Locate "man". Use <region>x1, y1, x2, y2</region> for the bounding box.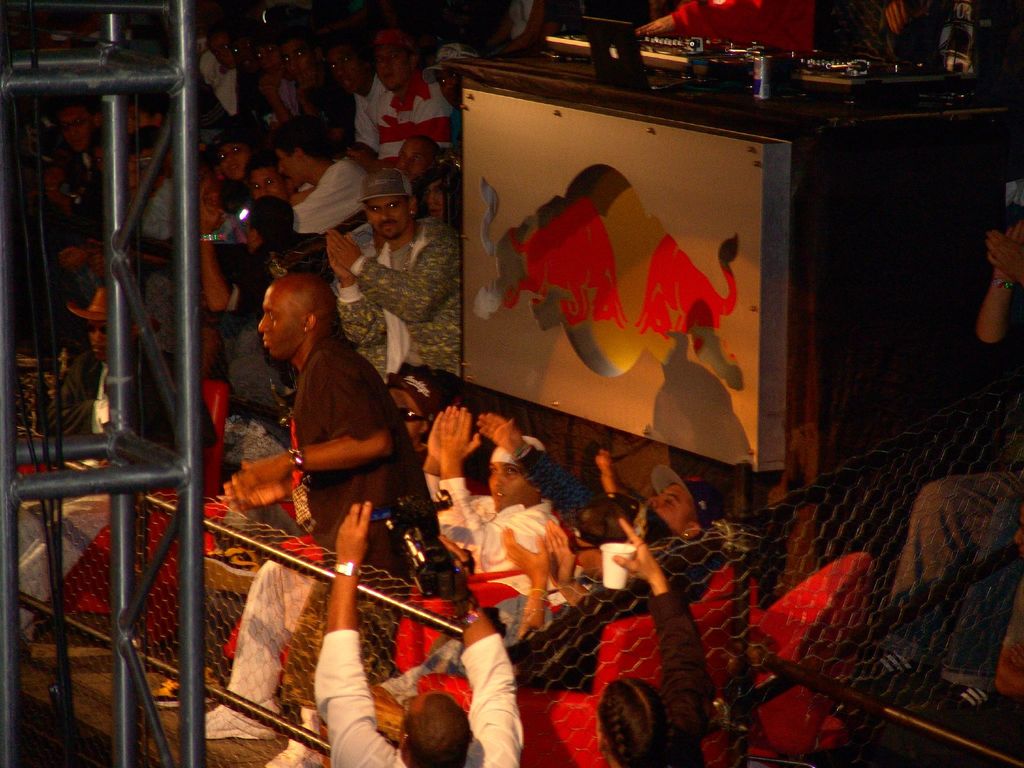
<region>370, 32, 460, 167</region>.
